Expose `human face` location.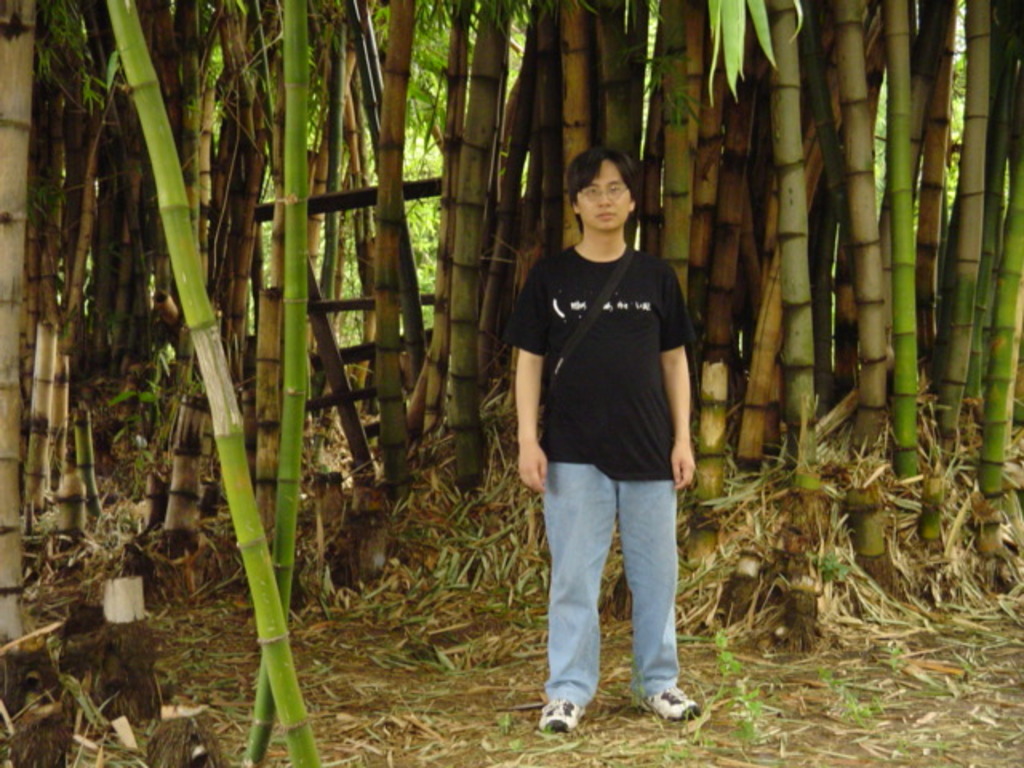
Exposed at [576, 158, 630, 229].
